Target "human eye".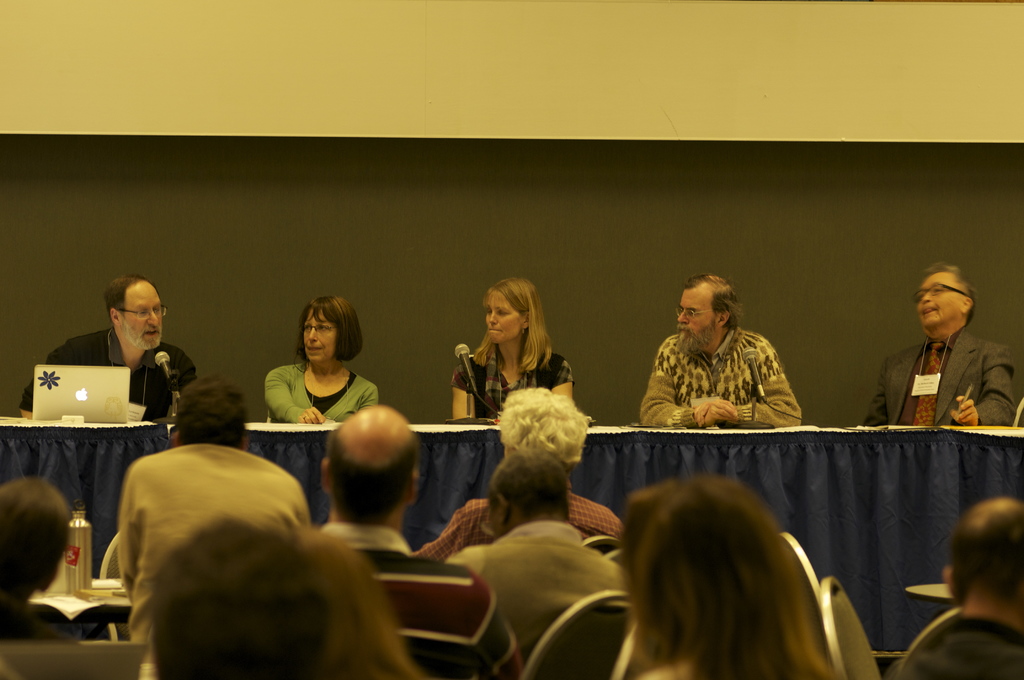
Target region: (689,311,696,316).
